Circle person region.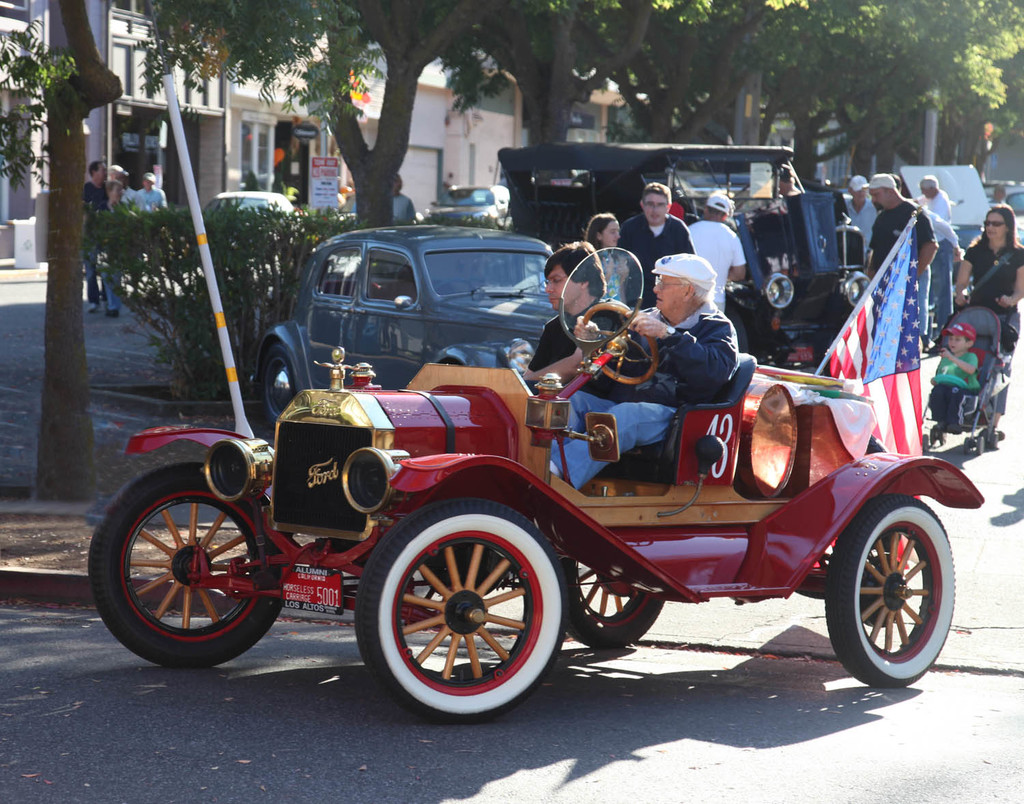
Region: bbox(587, 206, 623, 250).
